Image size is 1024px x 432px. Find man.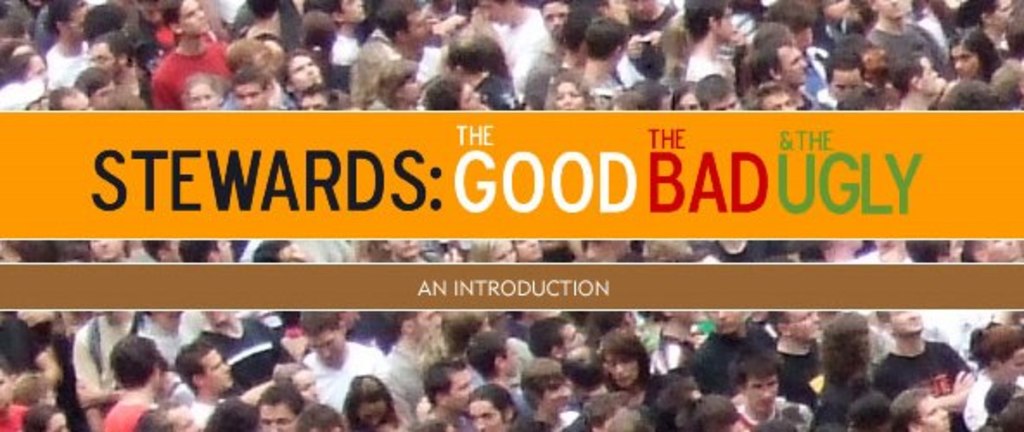
pyautogui.locateOnScreen(417, 354, 477, 430).
